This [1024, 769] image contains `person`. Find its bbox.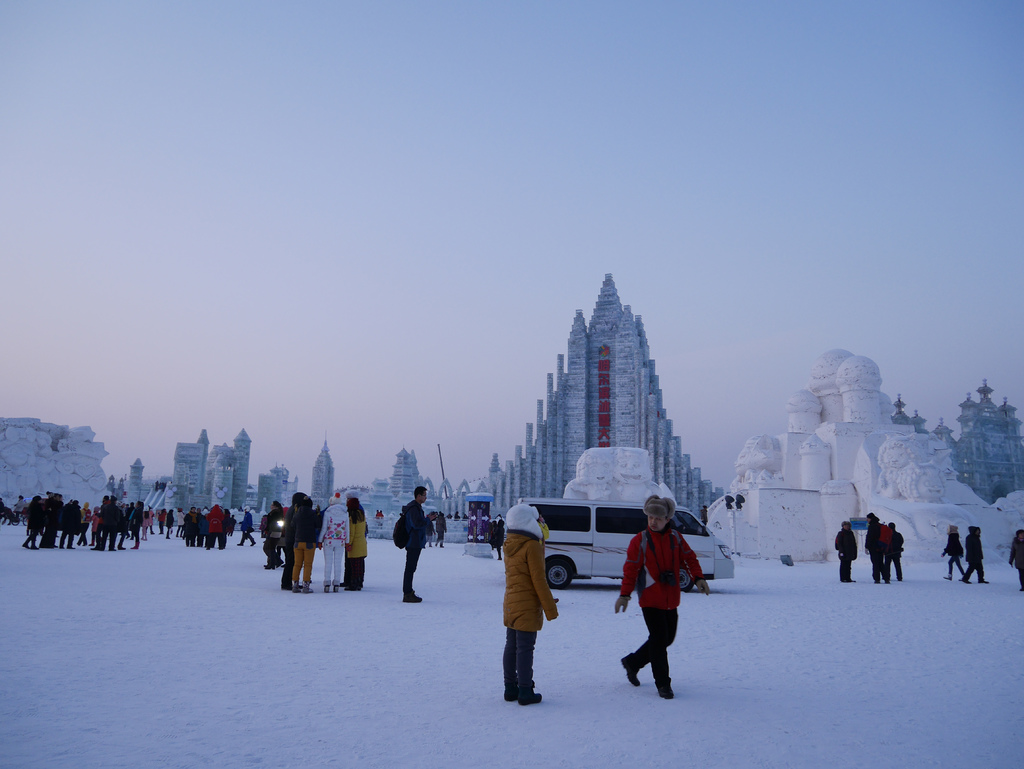
<box>405,482,433,602</box>.
